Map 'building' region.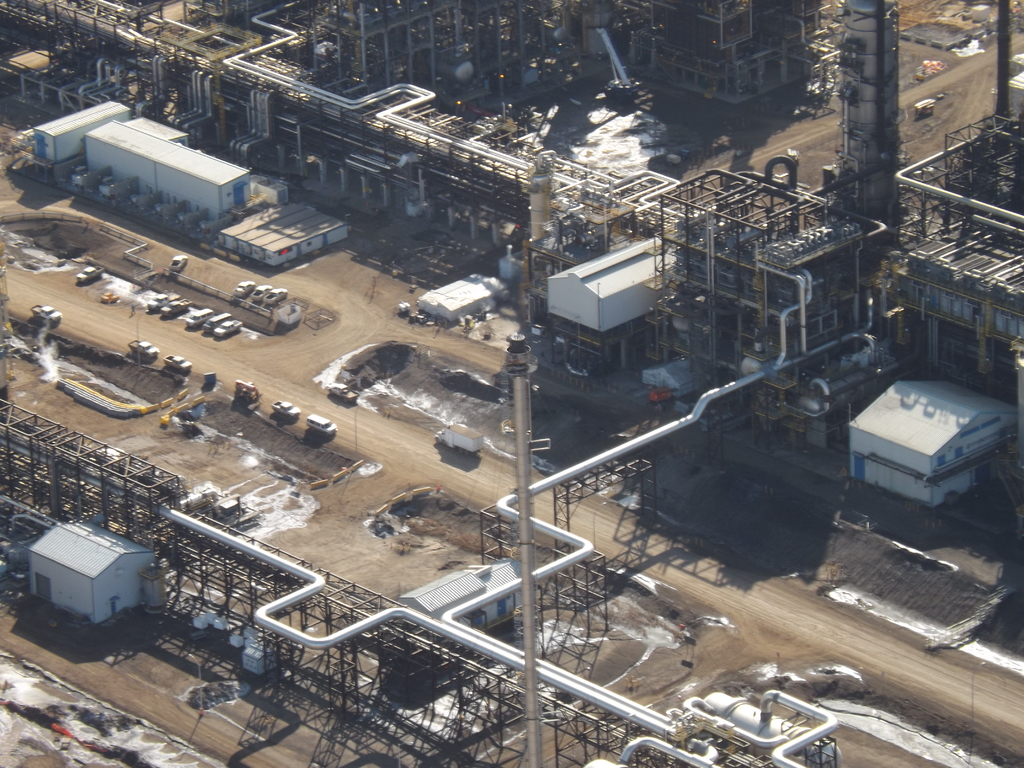
Mapped to <bbox>36, 98, 131, 169</bbox>.
